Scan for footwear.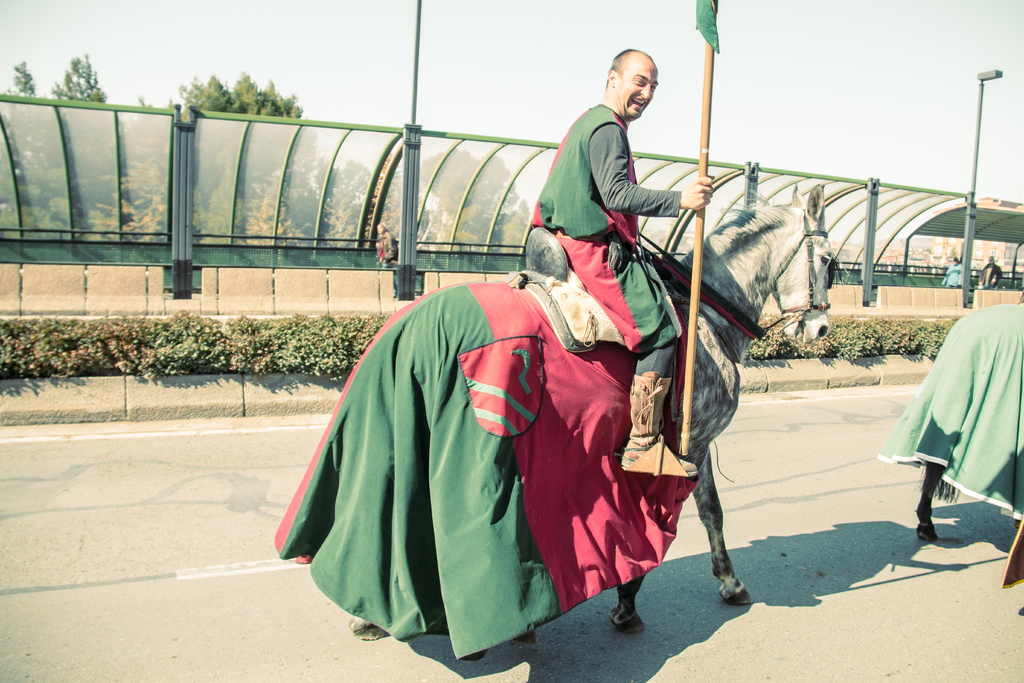
Scan result: 619/370/699/484.
